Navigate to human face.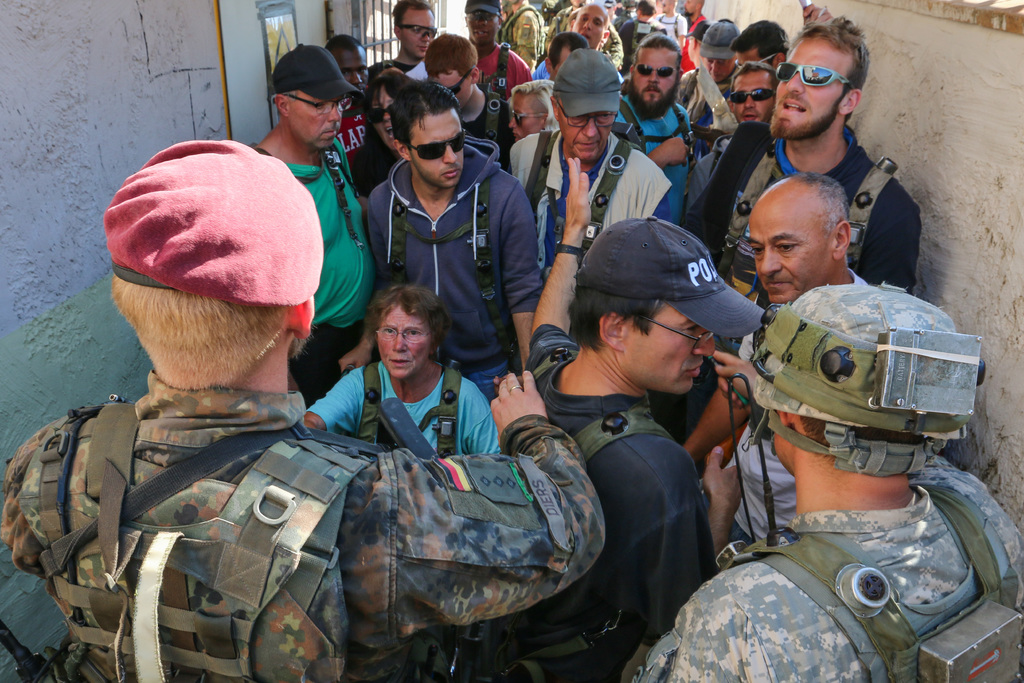
Navigation target: (left=291, top=89, right=344, bottom=146).
